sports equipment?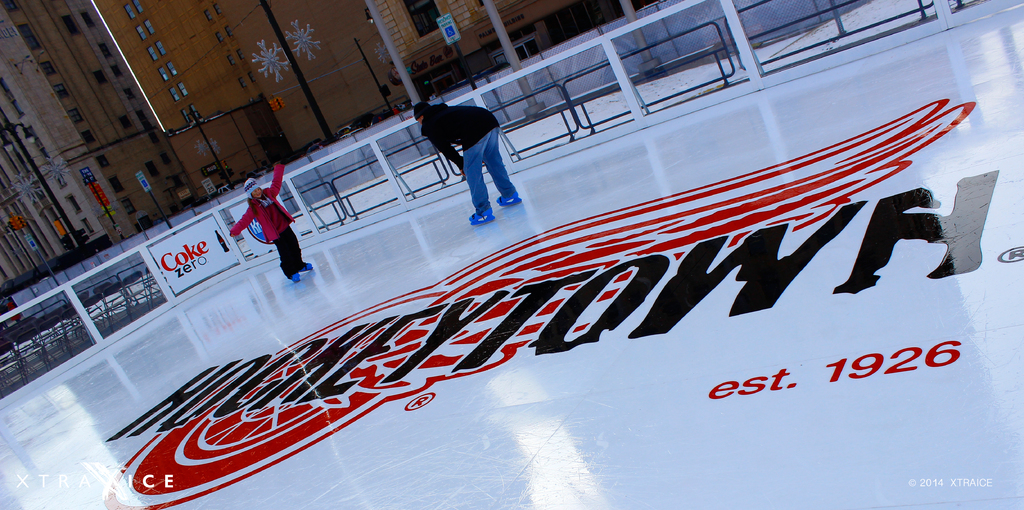
bbox(495, 190, 522, 207)
